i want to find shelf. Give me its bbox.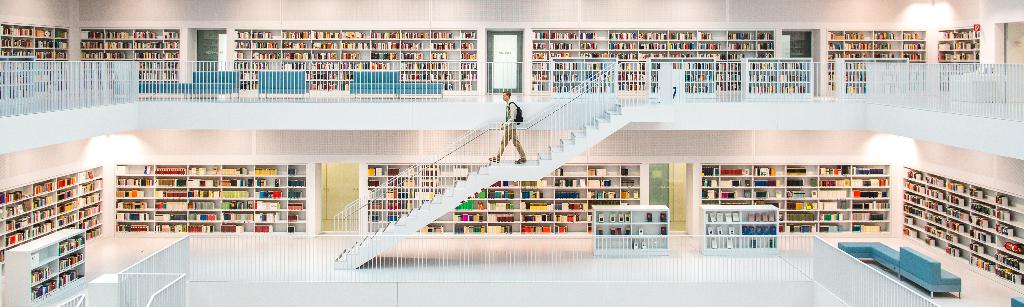
704, 206, 737, 226.
